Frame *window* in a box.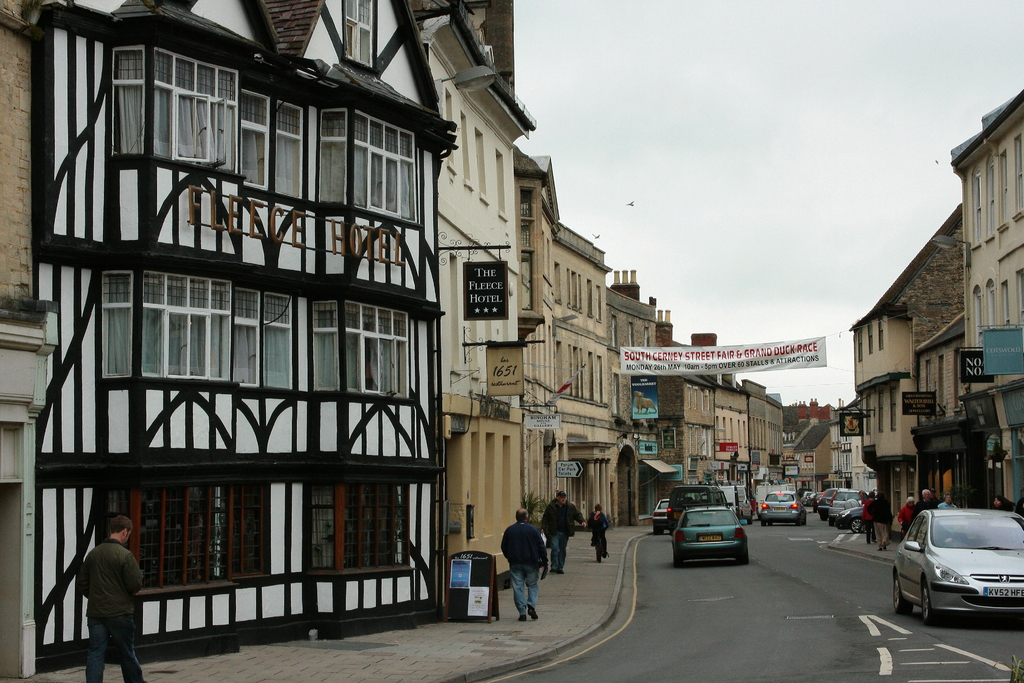
[x1=444, y1=90, x2=454, y2=172].
